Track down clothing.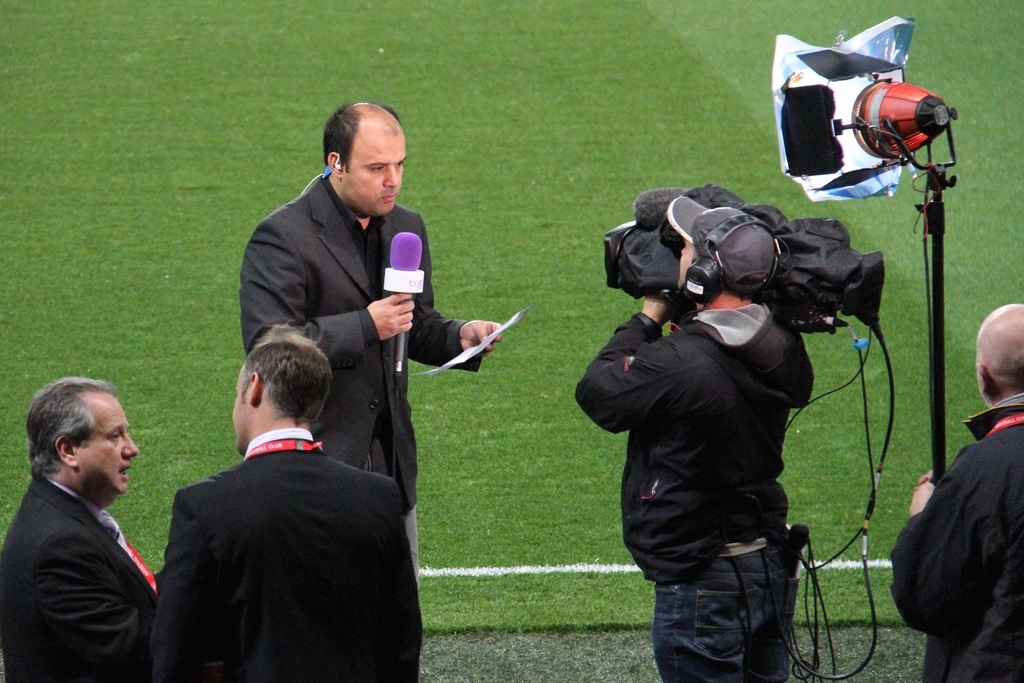
Tracked to [573,299,813,682].
